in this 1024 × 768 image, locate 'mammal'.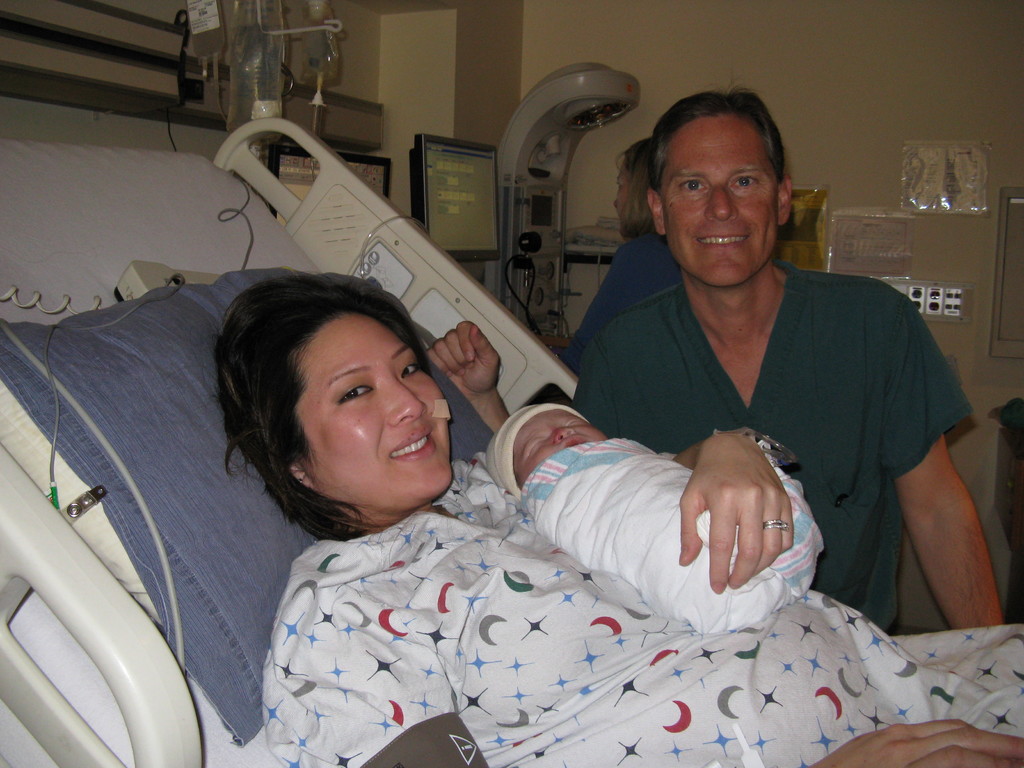
Bounding box: {"left": 223, "top": 283, "right": 1023, "bottom": 767}.
